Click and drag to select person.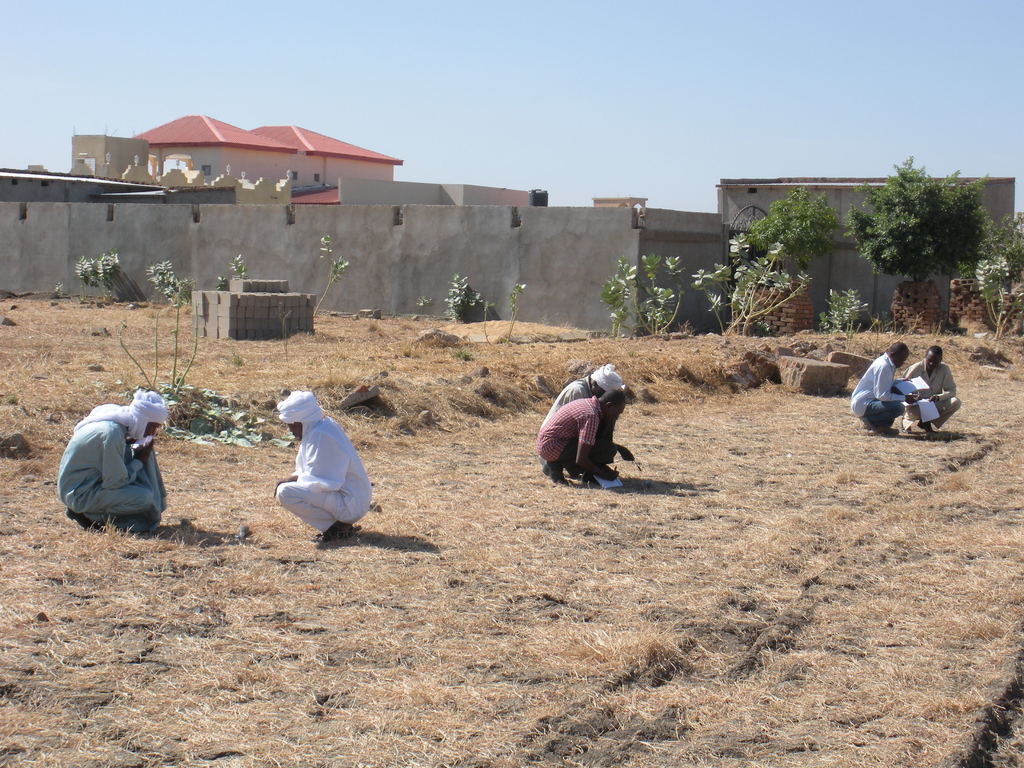
Selection: box=[534, 385, 627, 482].
